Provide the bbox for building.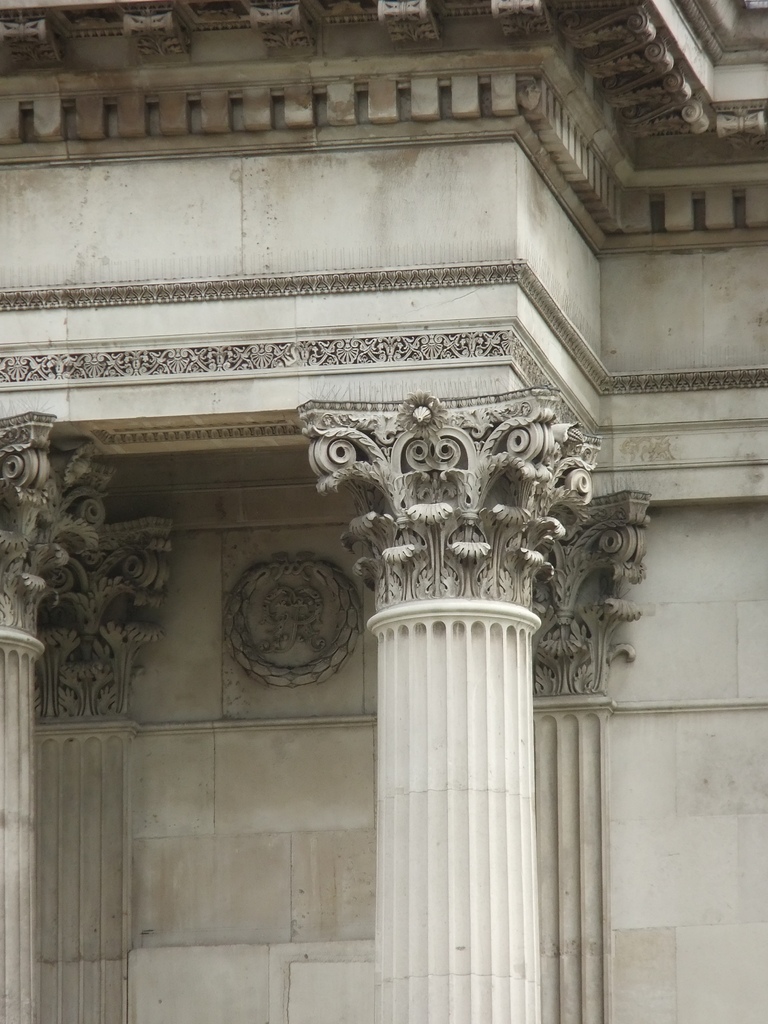
bbox=[0, 0, 767, 1023].
